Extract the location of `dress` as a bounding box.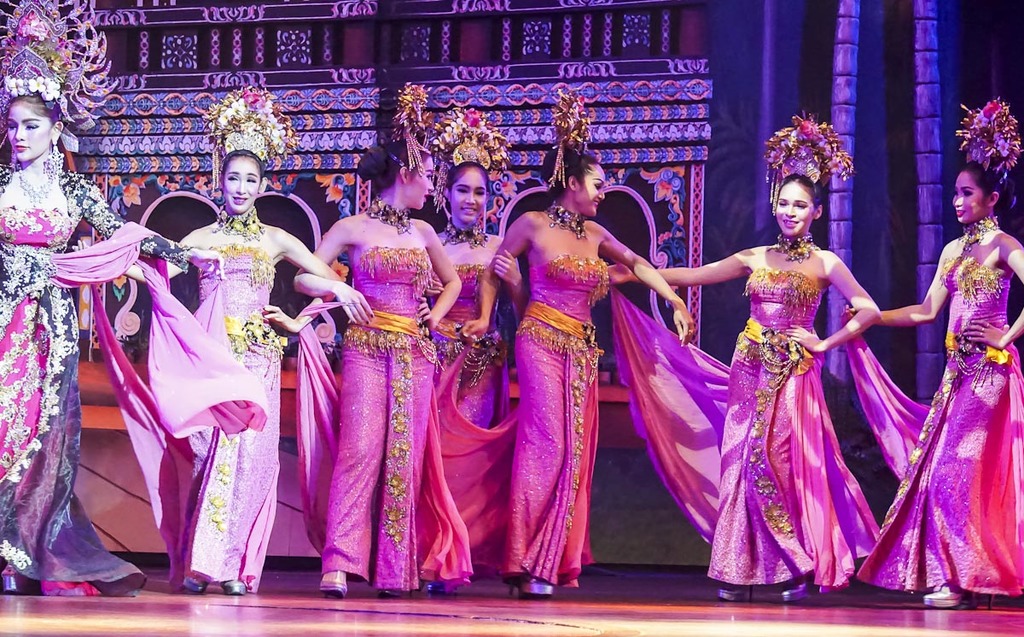
(left=289, top=256, right=439, bottom=596).
